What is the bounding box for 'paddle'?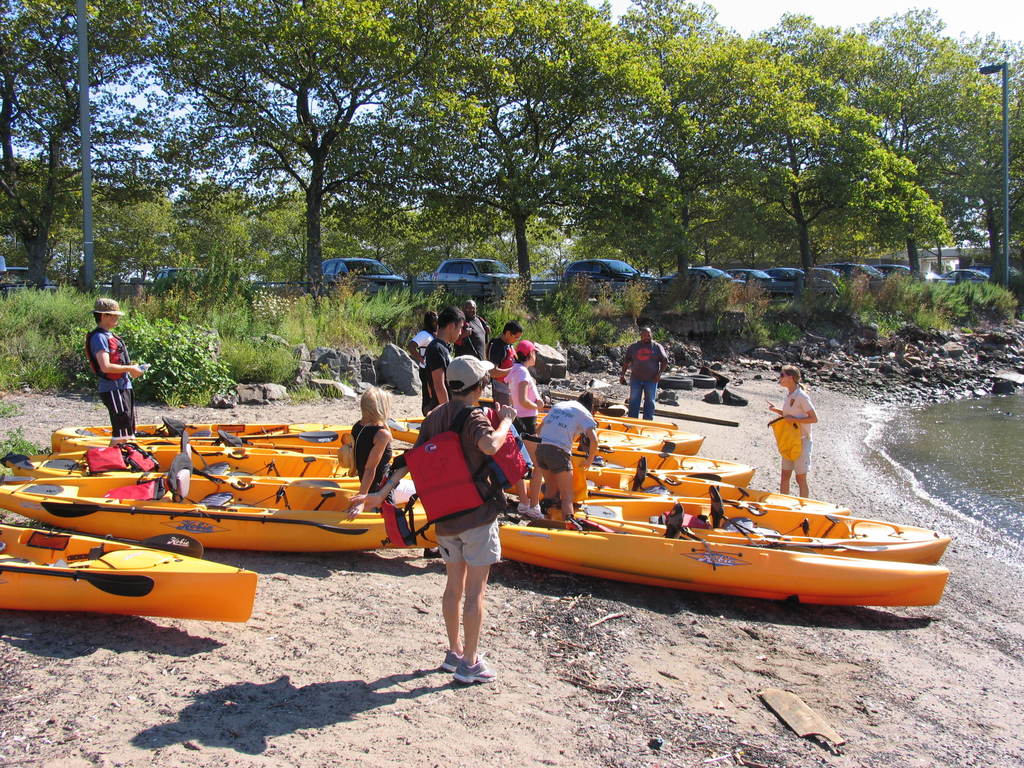
bbox(74, 532, 201, 562).
